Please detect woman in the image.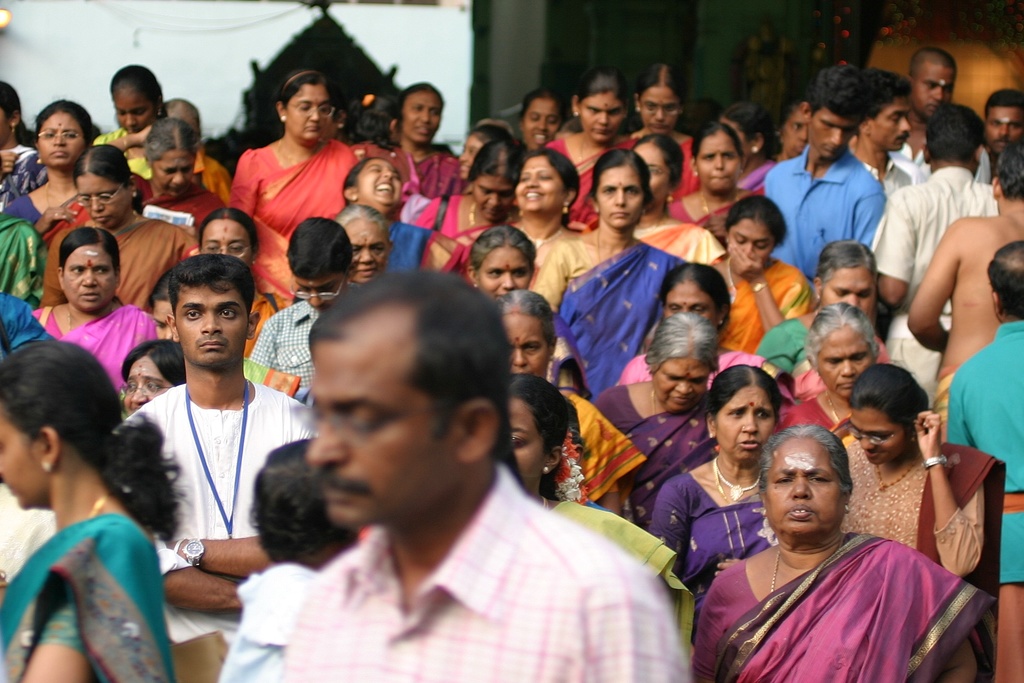
[x1=631, y1=126, x2=724, y2=278].
